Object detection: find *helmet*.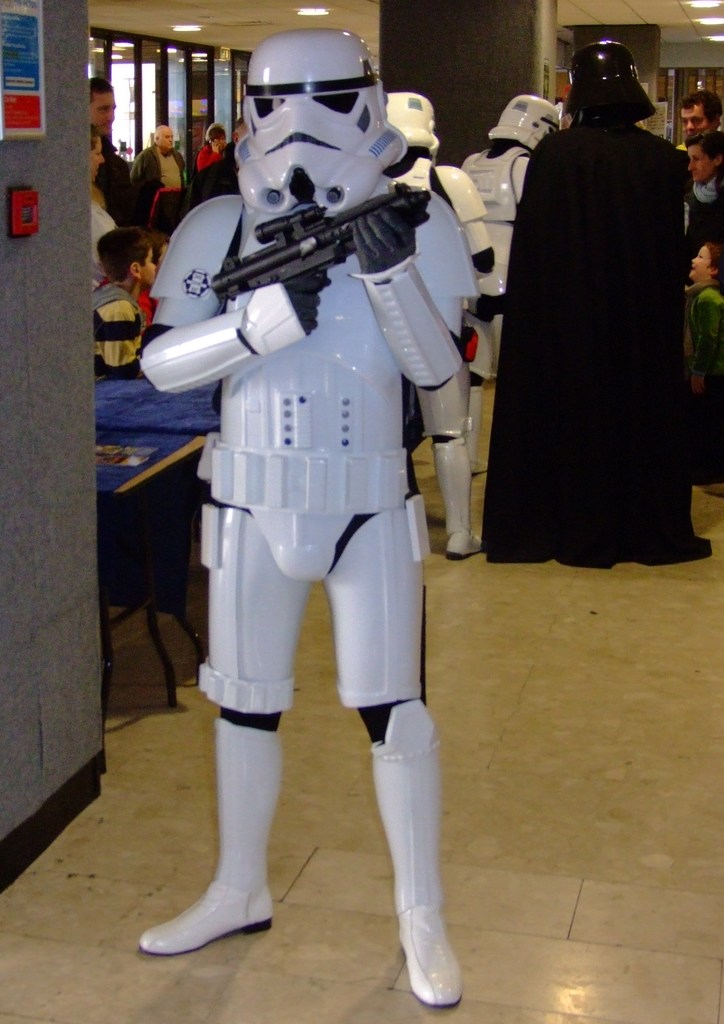
(x1=378, y1=78, x2=454, y2=171).
